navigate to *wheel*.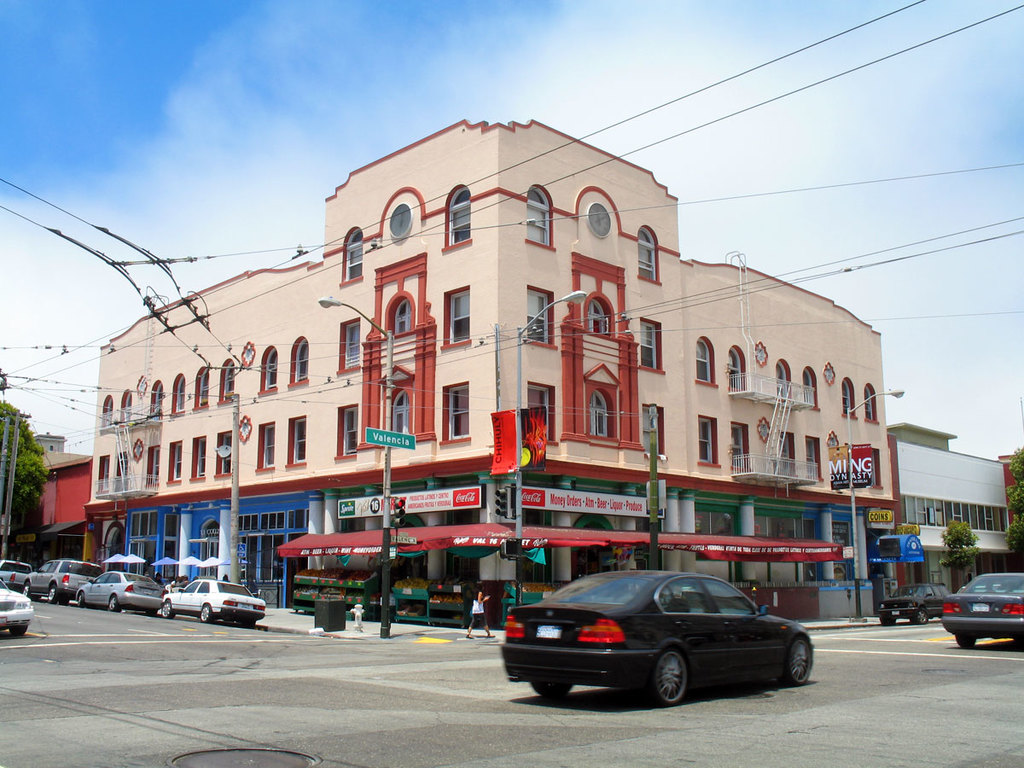
Navigation target: 190/606/217/620.
